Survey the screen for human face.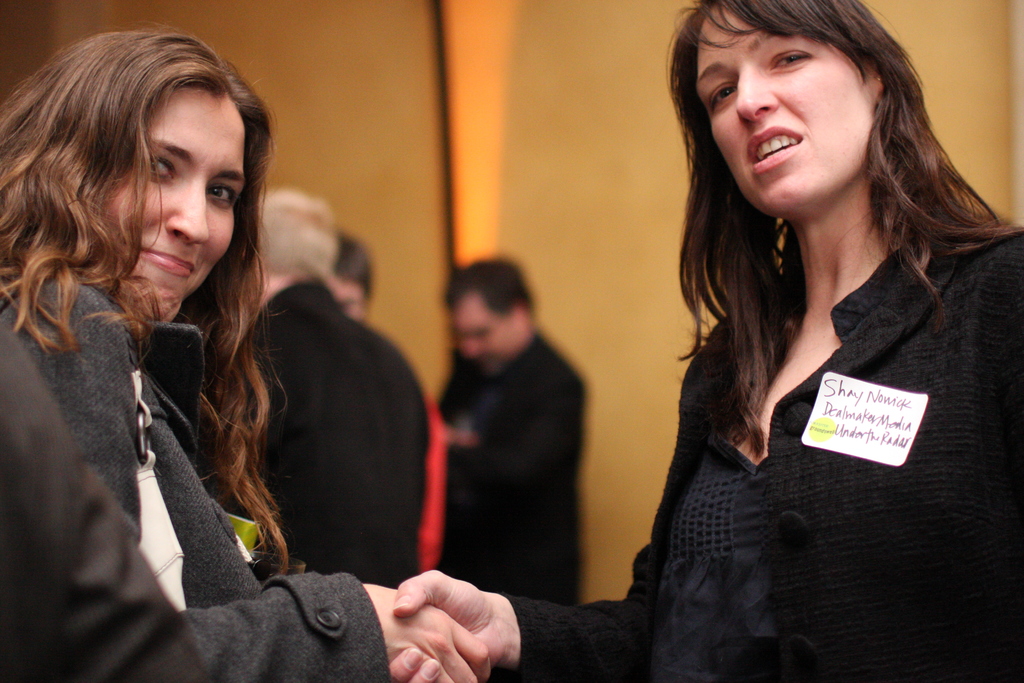
Survey found: region(330, 273, 364, 322).
